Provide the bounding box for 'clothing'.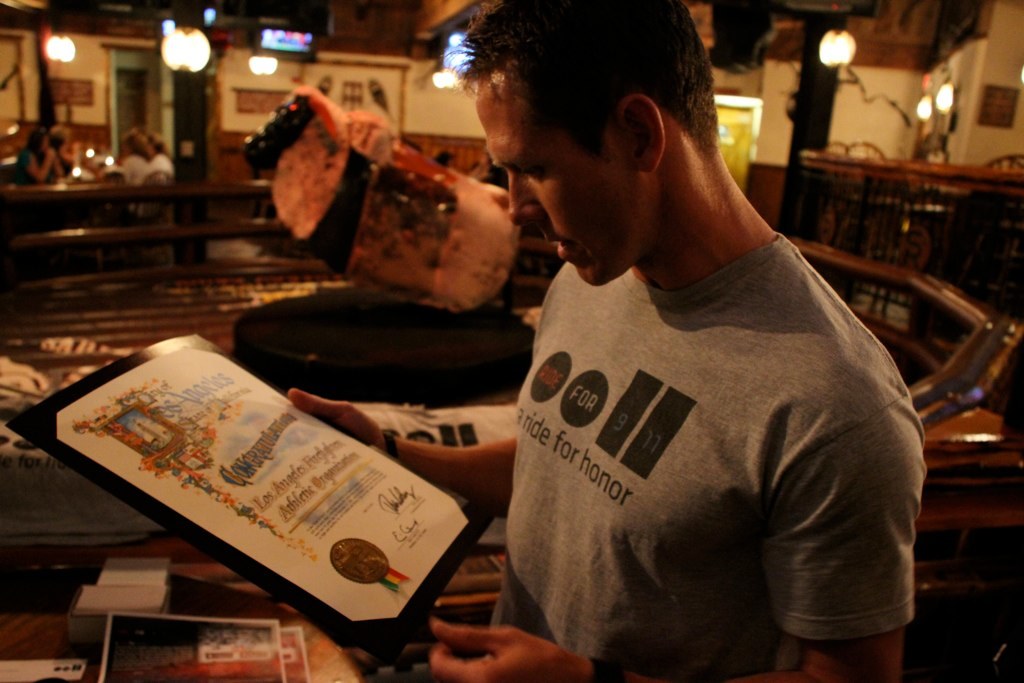
pyautogui.locateOnScreen(487, 230, 927, 682).
